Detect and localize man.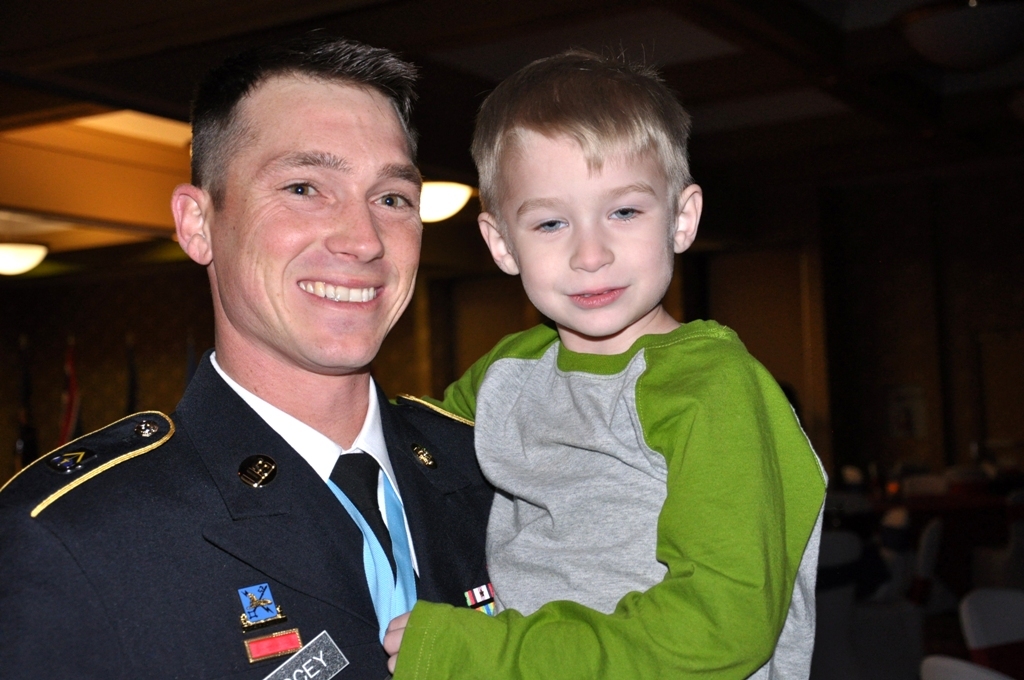
Localized at 36:59:525:665.
